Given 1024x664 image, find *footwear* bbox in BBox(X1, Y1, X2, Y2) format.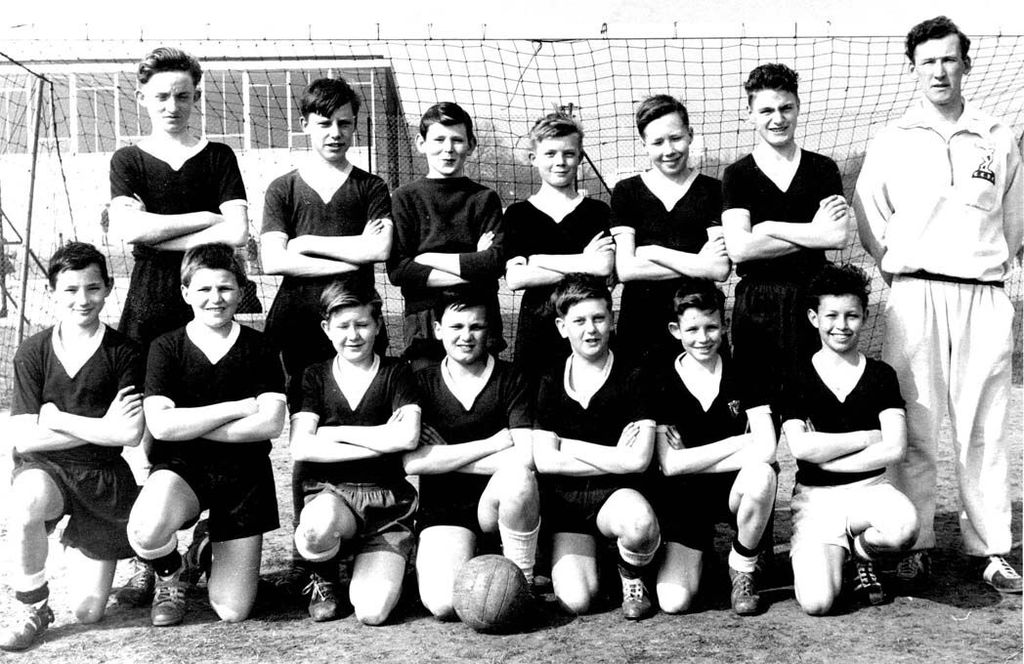
BBox(0, 602, 56, 648).
